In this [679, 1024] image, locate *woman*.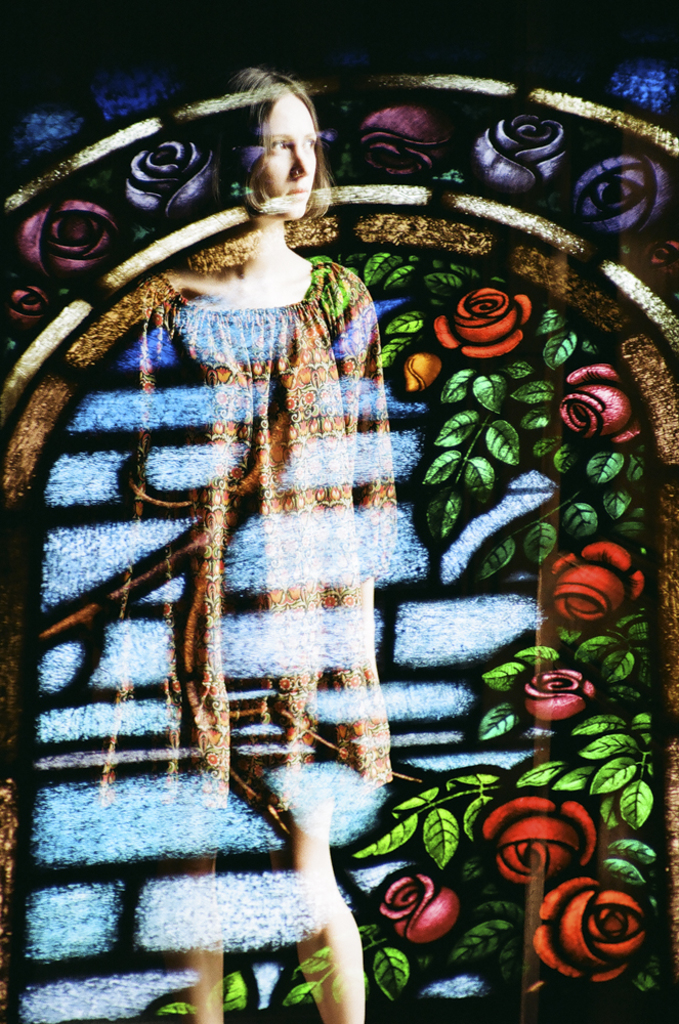
Bounding box: (x1=85, y1=47, x2=394, y2=1023).
